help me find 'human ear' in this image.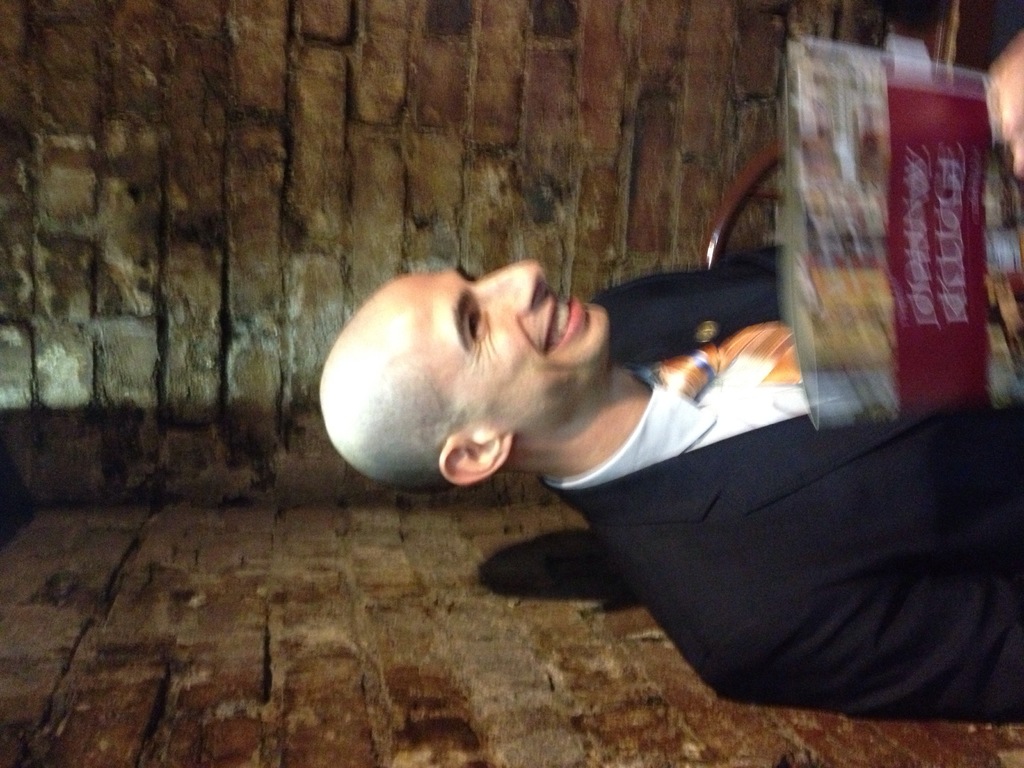
Found it: (left=440, top=430, right=514, bottom=485).
